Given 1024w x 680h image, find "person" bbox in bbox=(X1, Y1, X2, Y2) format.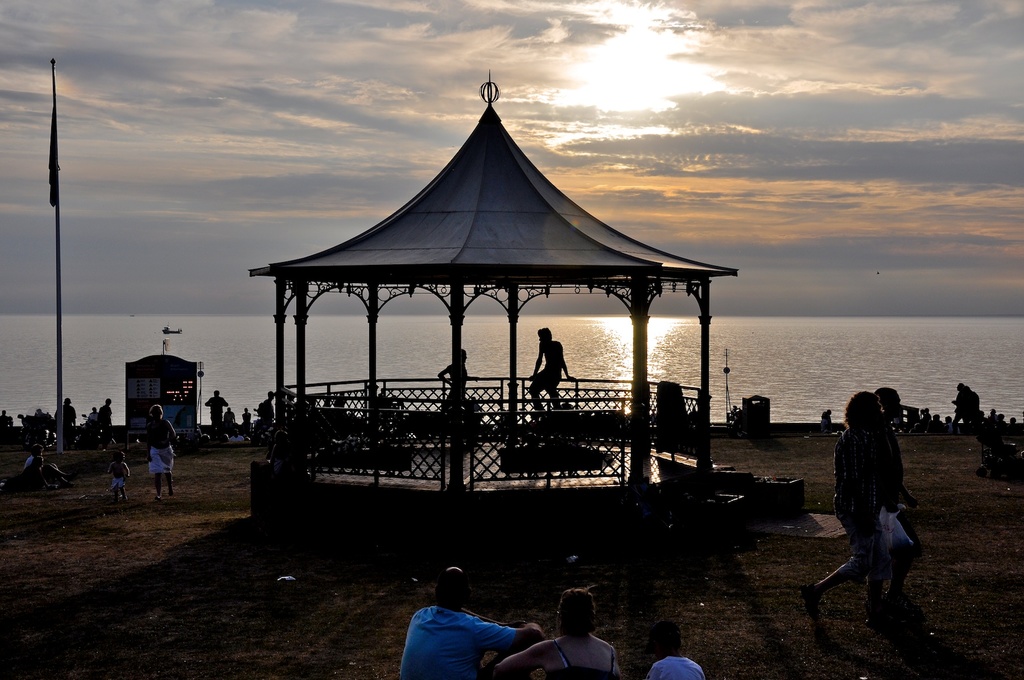
bbox=(436, 343, 470, 406).
